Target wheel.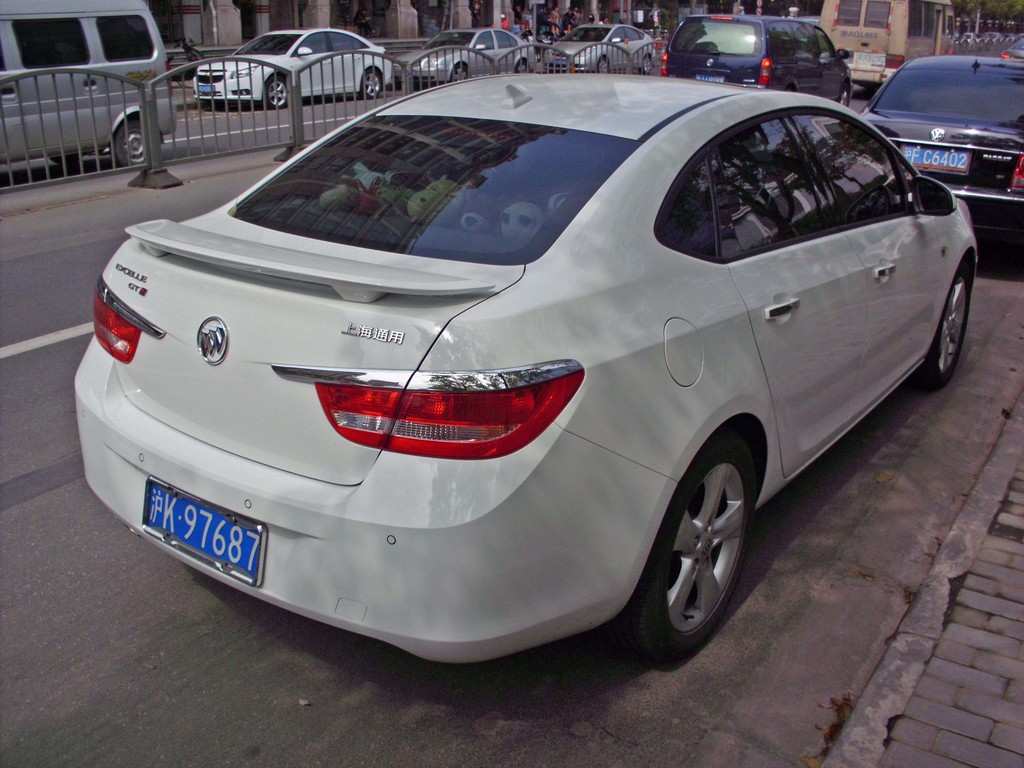
Target region: BBox(918, 267, 976, 387).
